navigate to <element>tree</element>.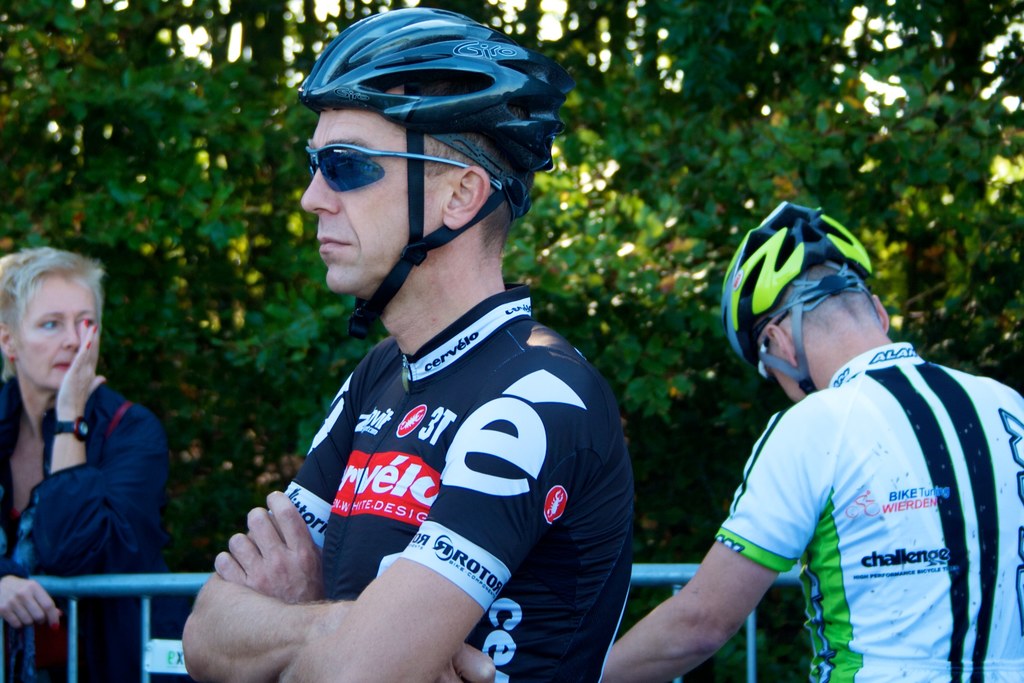
Navigation target: [x1=485, y1=0, x2=1023, y2=369].
